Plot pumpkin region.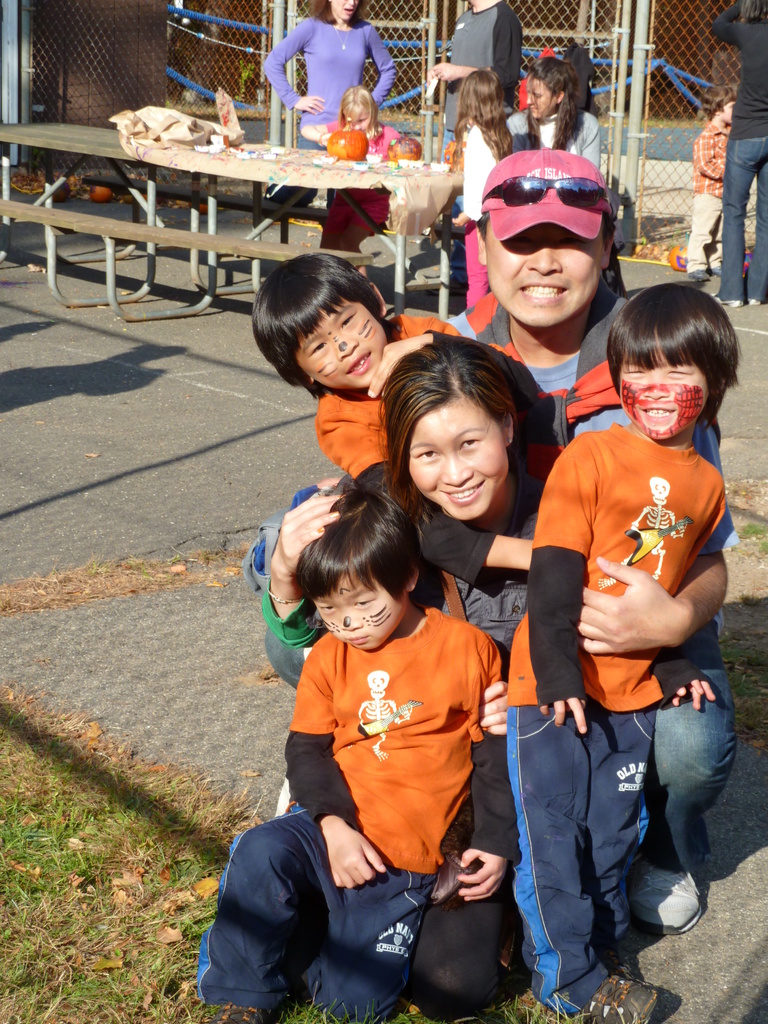
Plotted at box=[667, 229, 695, 275].
